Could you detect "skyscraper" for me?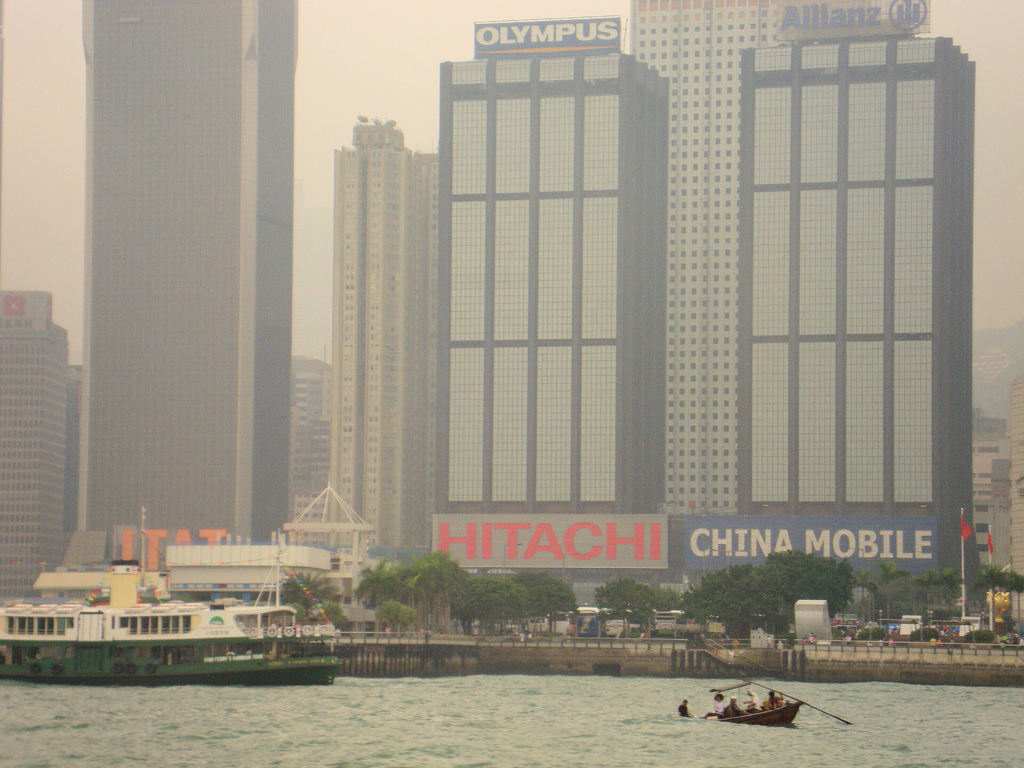
Detection result: detection(384, 14, 706, 600).
